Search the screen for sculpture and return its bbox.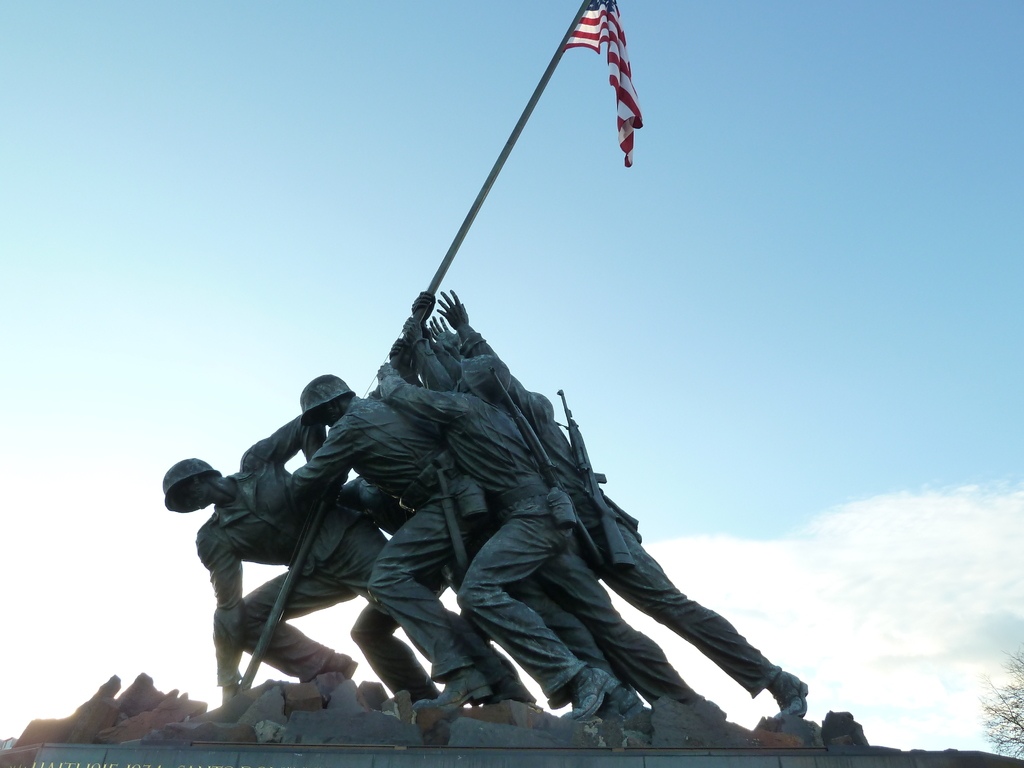
Found: {"x1": 164, "y1": 80, "x2": 813, "y2": 728}.
